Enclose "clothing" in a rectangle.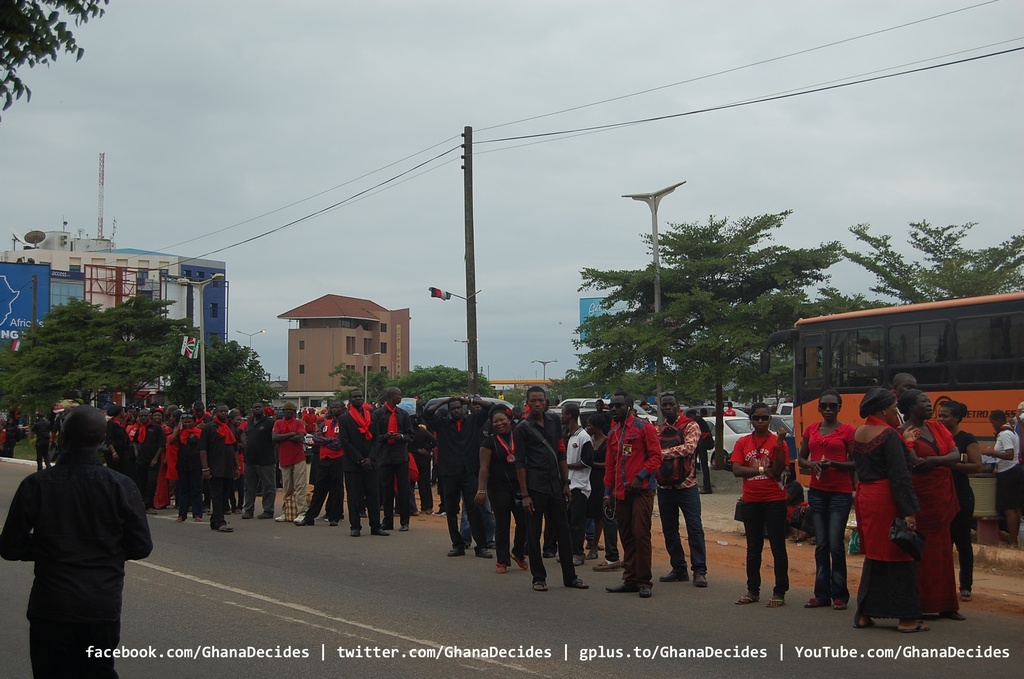
pyautogui.locateOnScreen(313, 415, 346, 521).
